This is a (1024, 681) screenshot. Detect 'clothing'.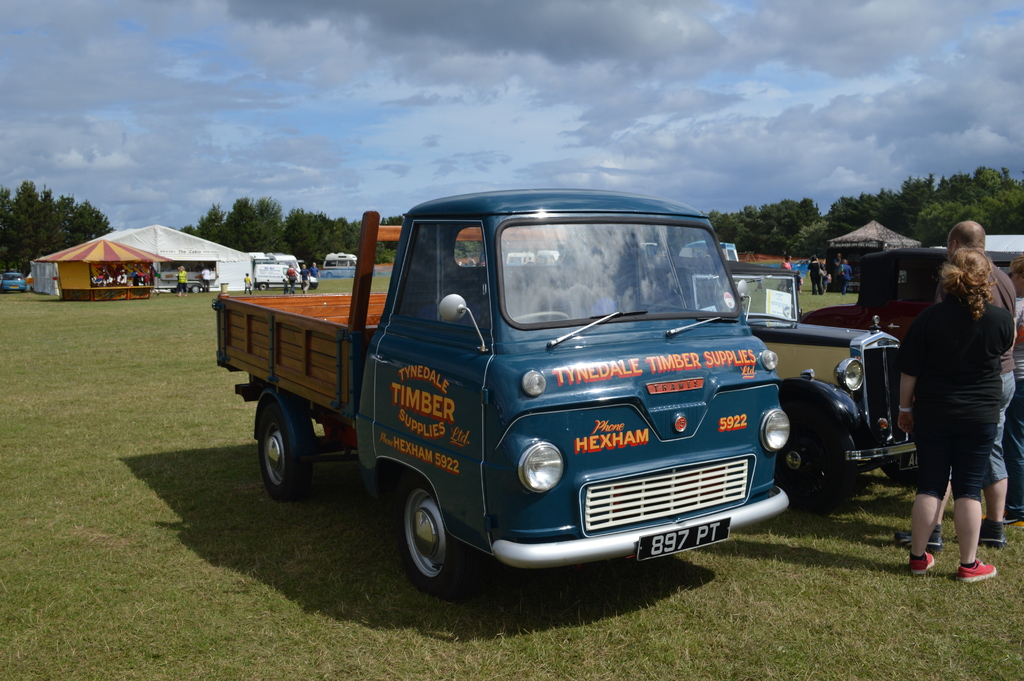
299:270:308:287.
